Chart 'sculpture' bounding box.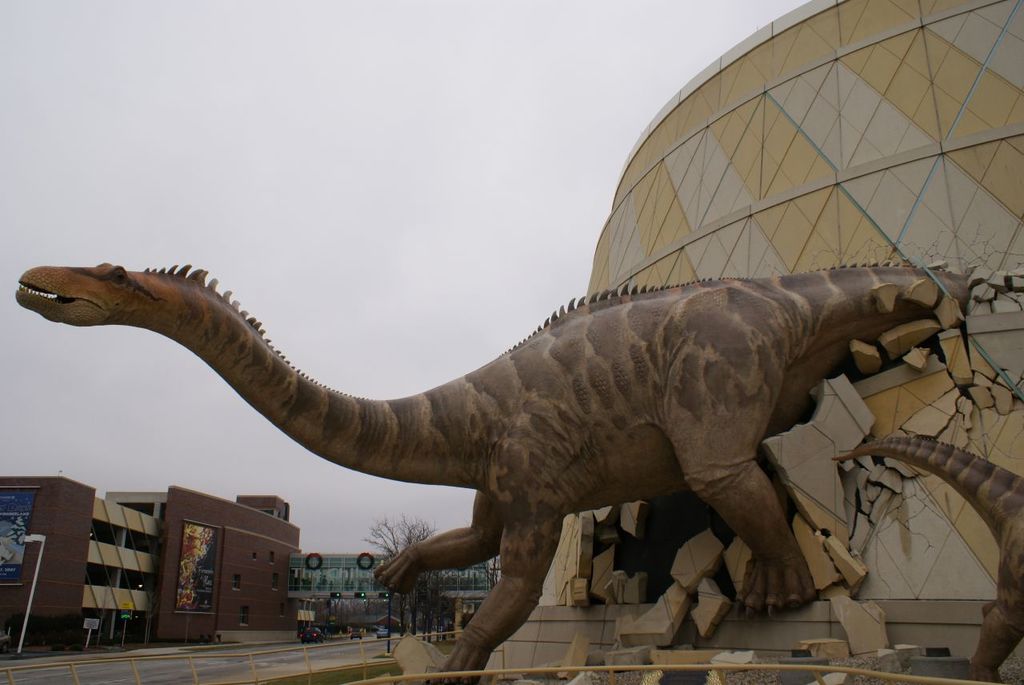
Charted: rect(10, 266, 976, 683).
